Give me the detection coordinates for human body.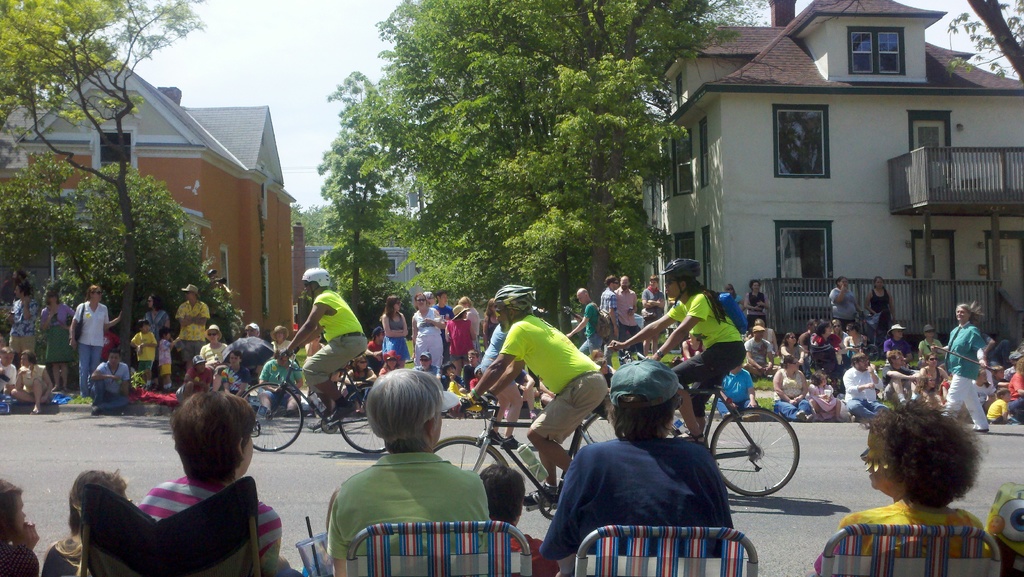
bbox=[433, 293, 448, 361].
